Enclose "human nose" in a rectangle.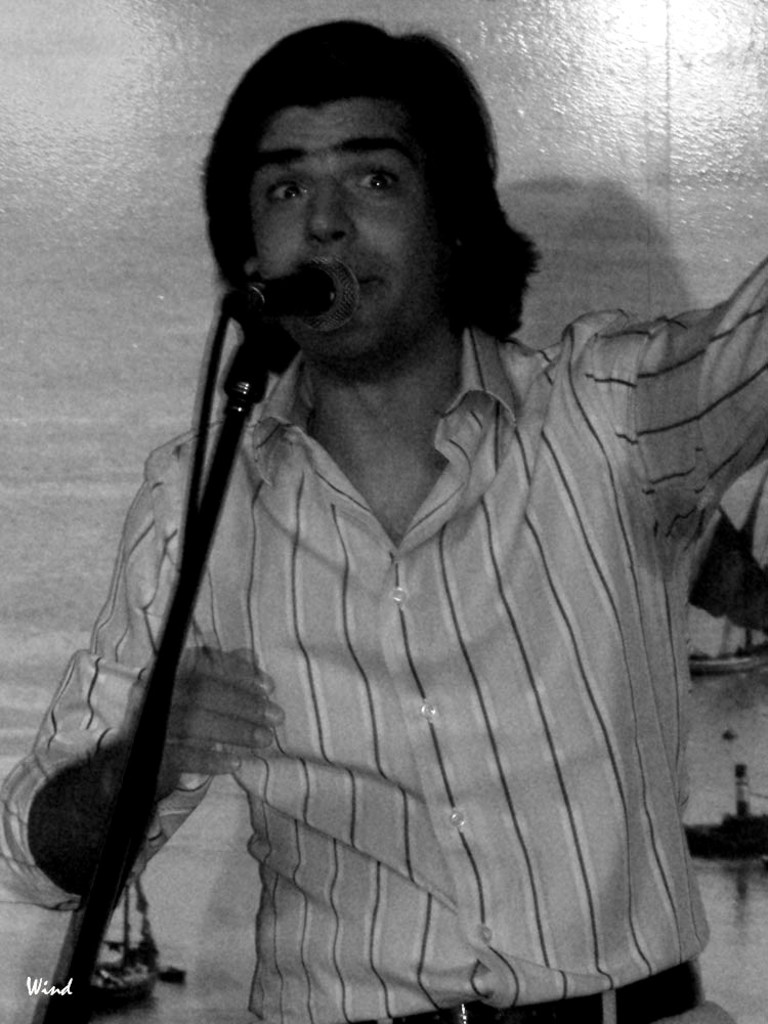
select_region(300, 174, 358, 242).
